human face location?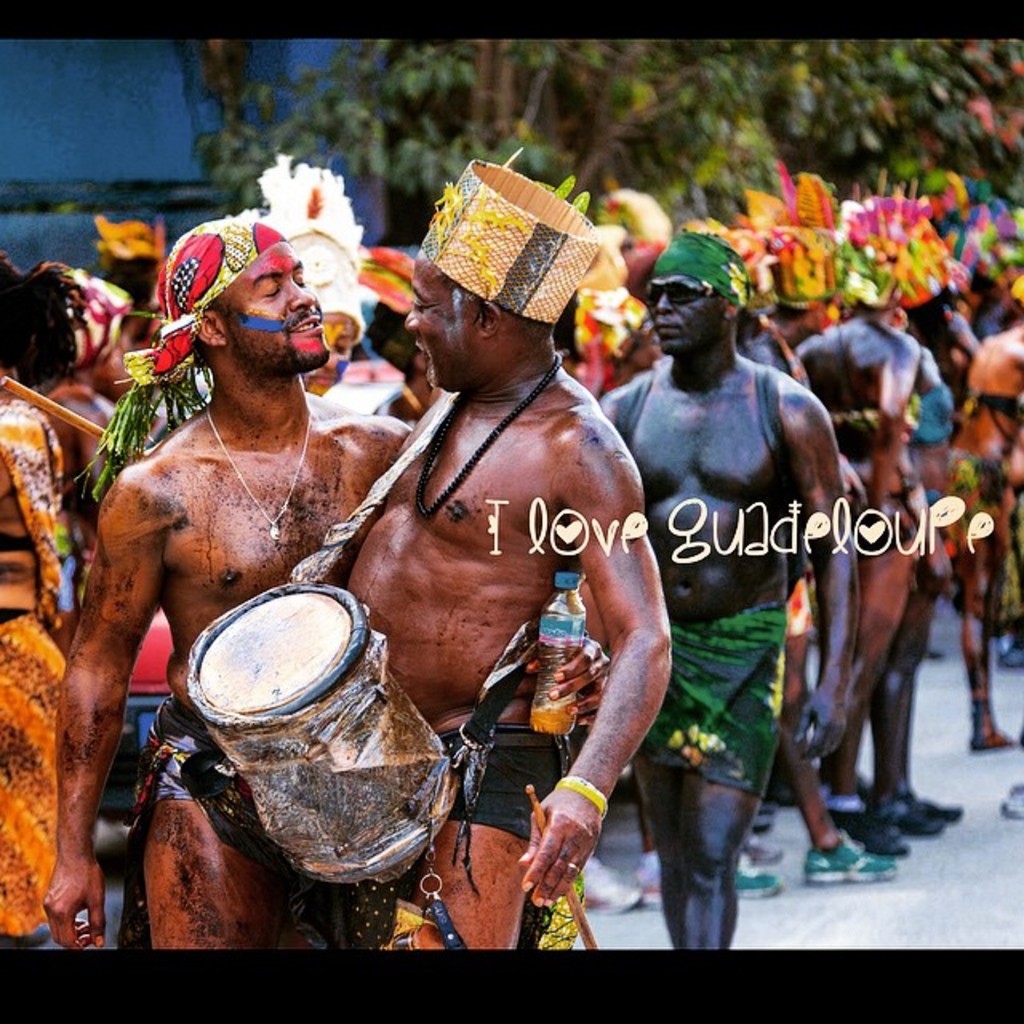
bbox=[218, 237, 326, 370]
